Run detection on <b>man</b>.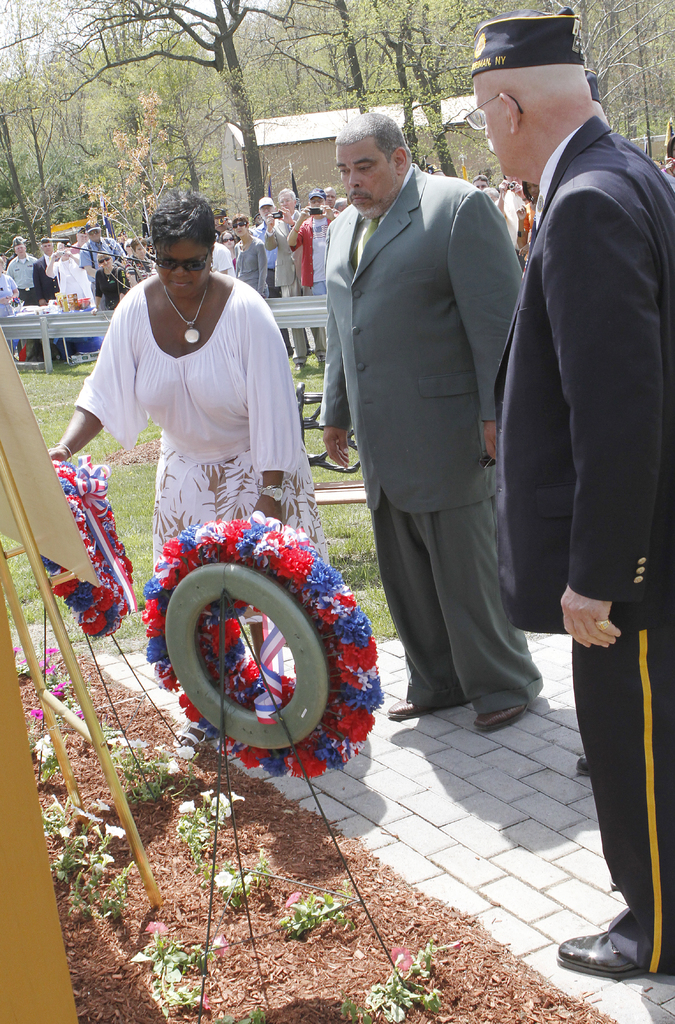
Result: select_region(466, 16, 674, 977).
